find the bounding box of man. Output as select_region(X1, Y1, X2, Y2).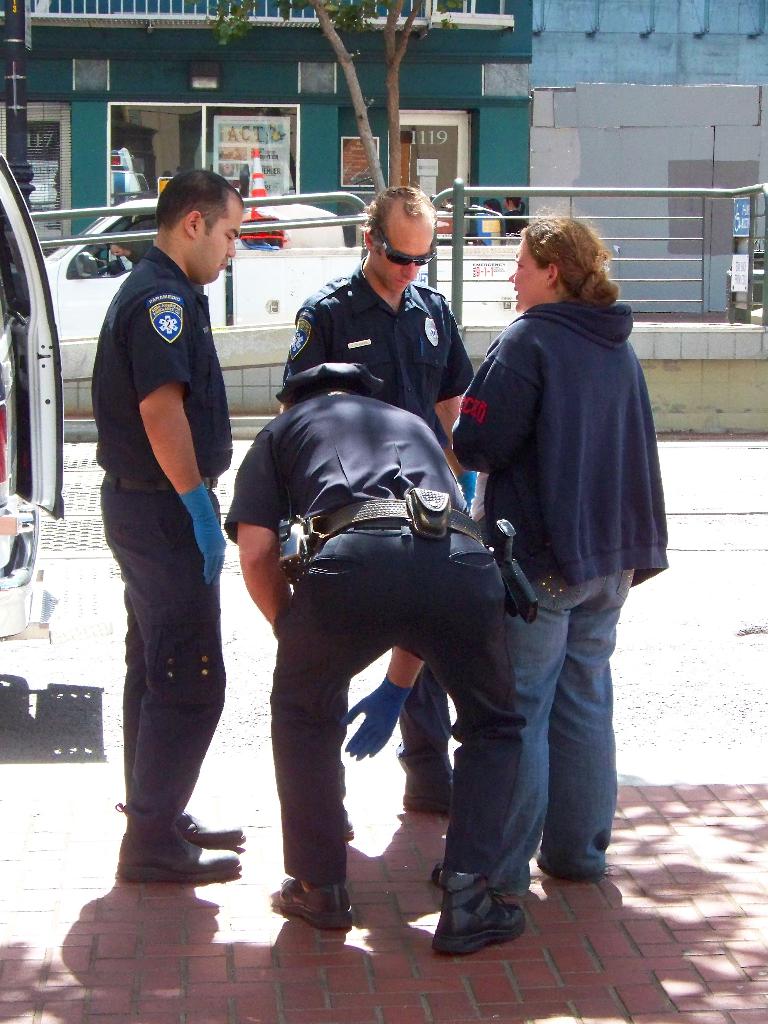
select_region(226, 352, 525, 957).
